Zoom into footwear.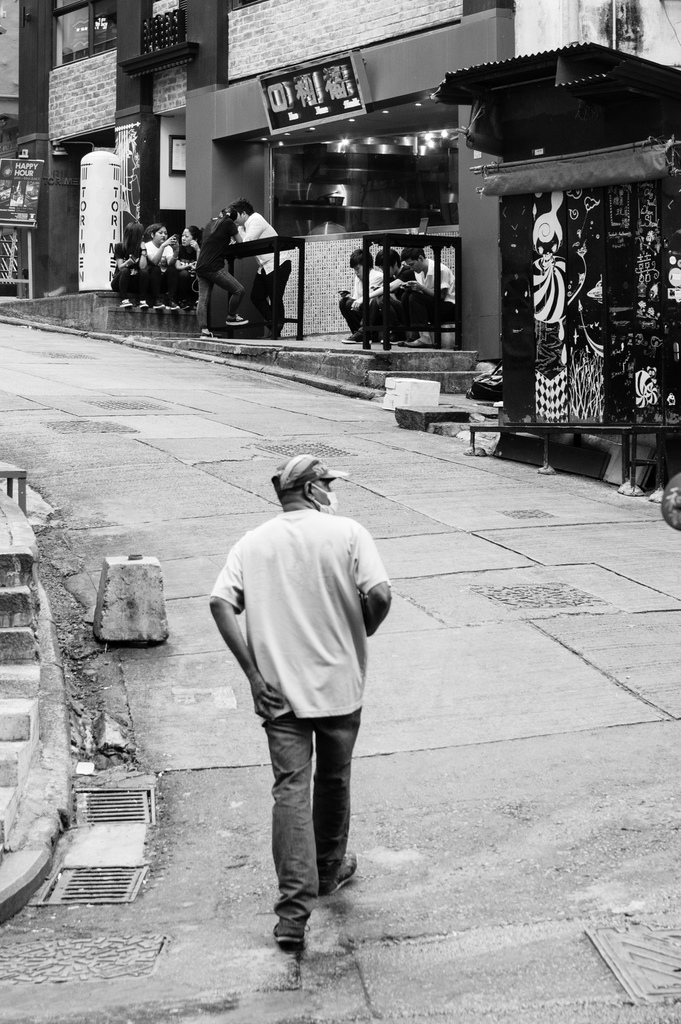
Zoom target: 119/294/133/310.
